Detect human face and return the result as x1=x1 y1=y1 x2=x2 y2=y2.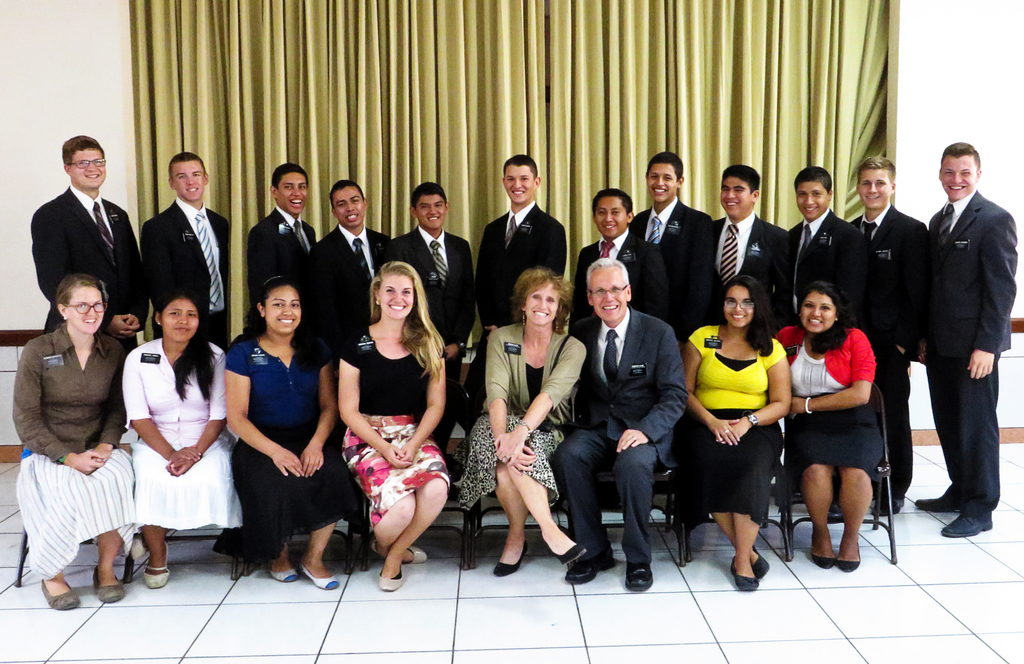
x1=166 y1=299 x2=198 y2=343.
